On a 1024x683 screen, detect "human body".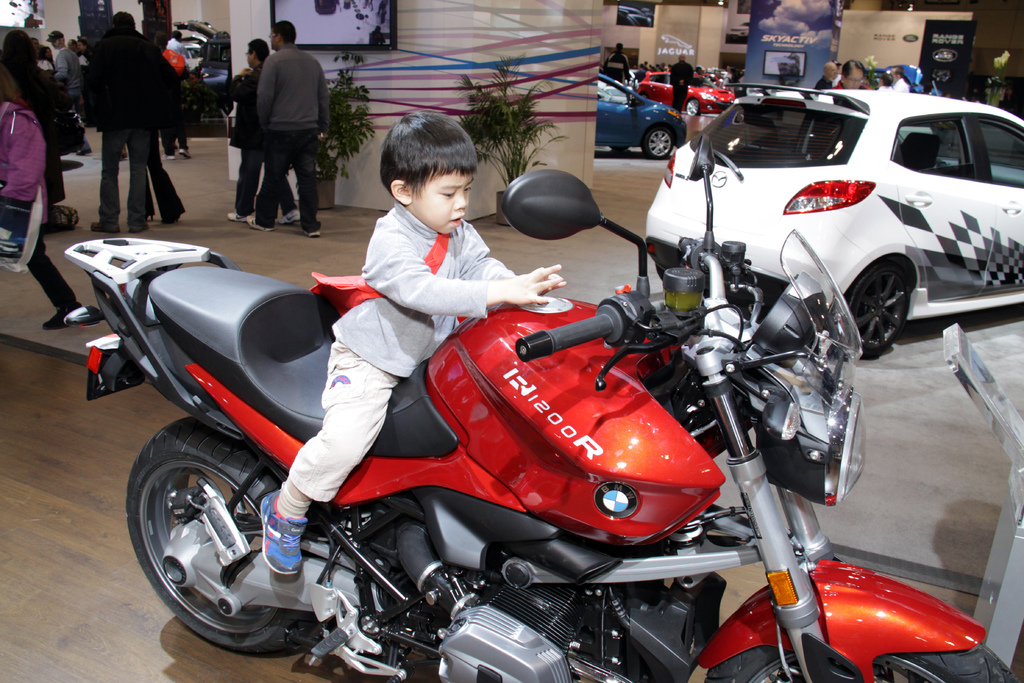
{"left": 837, "top": 49, "right": 872, "bottom": 93}.
